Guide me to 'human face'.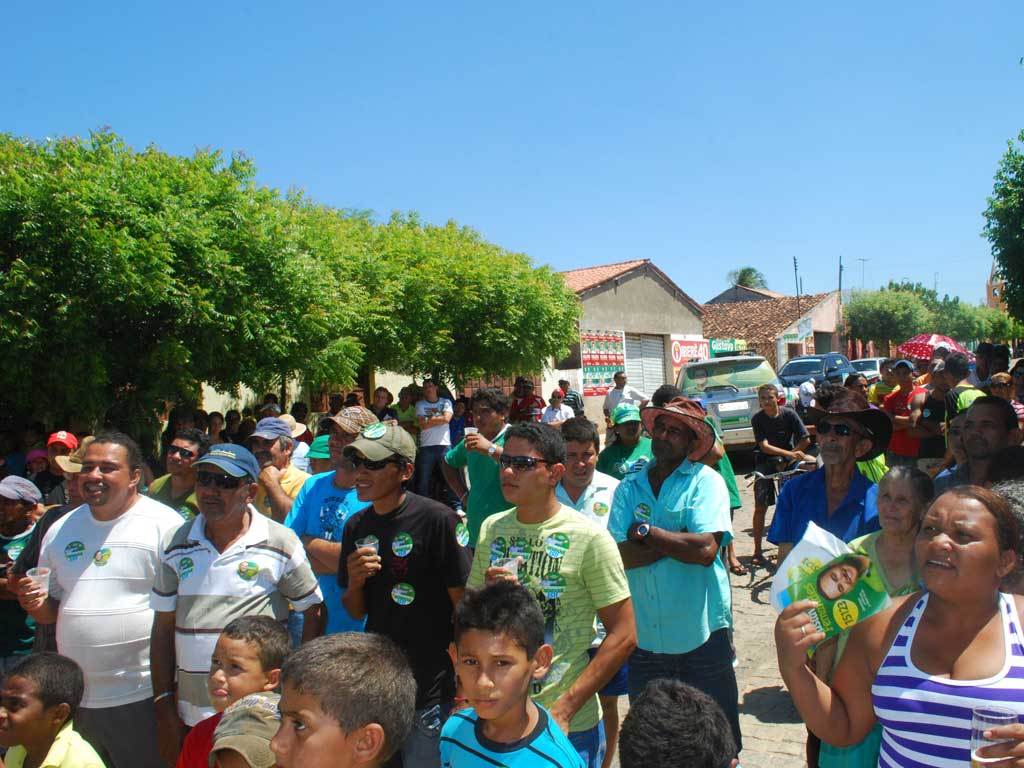
Guidance: (x1=64, y1=472, x2=76, y2=504).
